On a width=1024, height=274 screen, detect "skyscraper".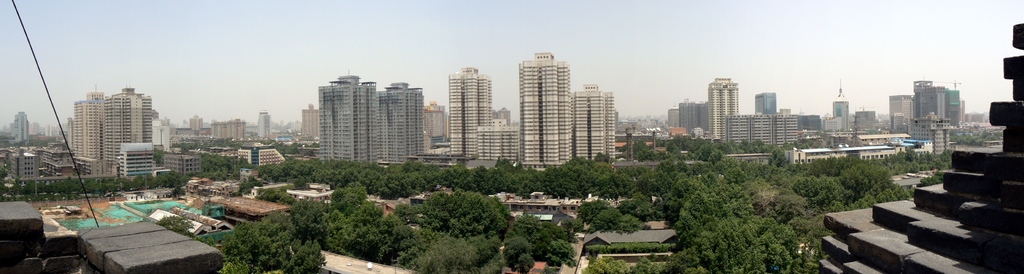
[x1=103, y1=88, x2=153, y2=157].
